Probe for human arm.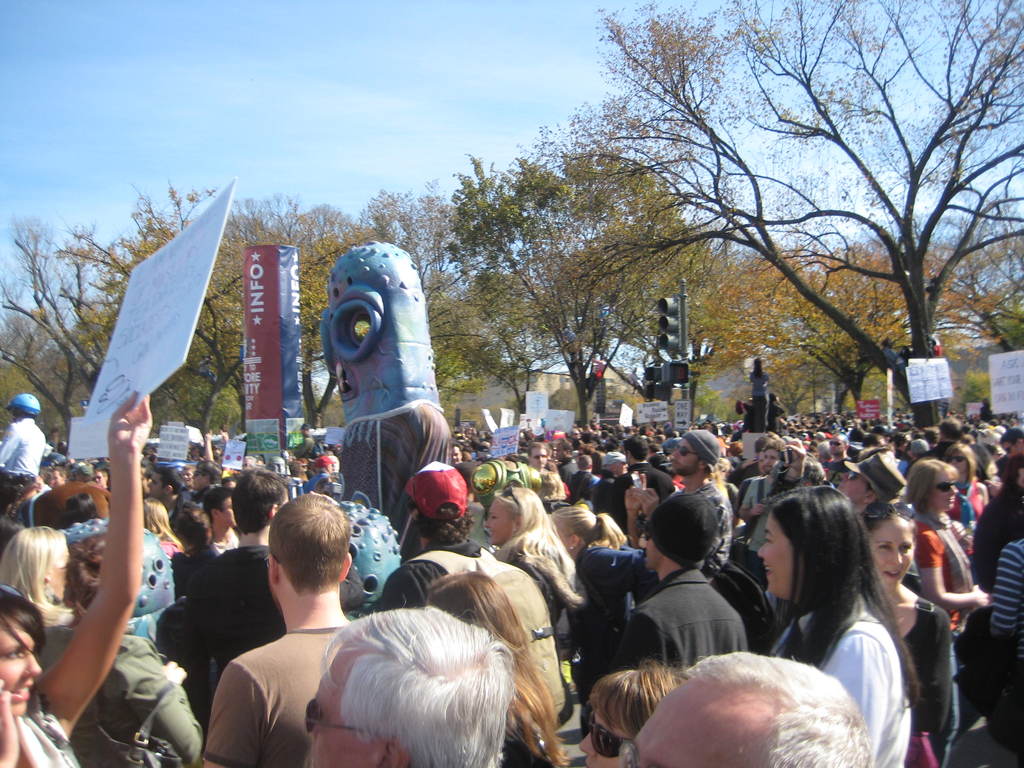
Probe result: x1=735, y1=477, x2=769, y2=521.
